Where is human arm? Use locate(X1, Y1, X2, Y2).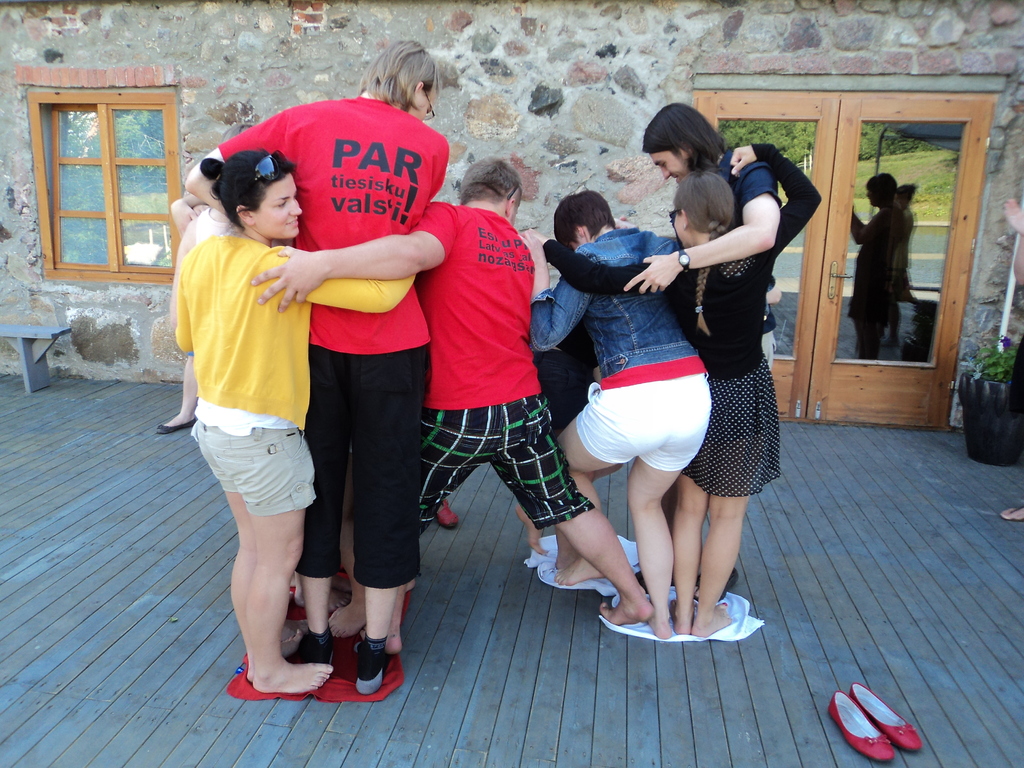
locate(534, 221, 673, 294).
